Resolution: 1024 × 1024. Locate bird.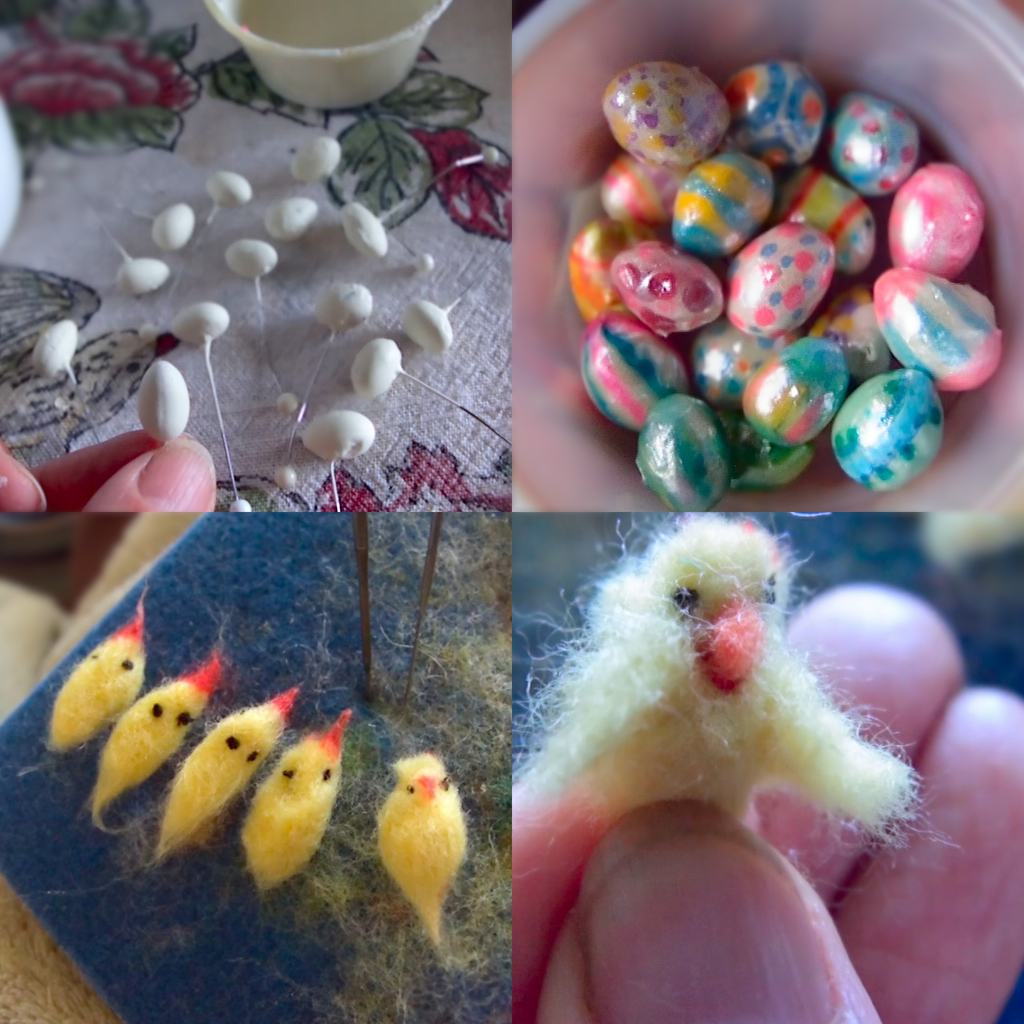
[left=46, top=595, right=146, bottom=760].
